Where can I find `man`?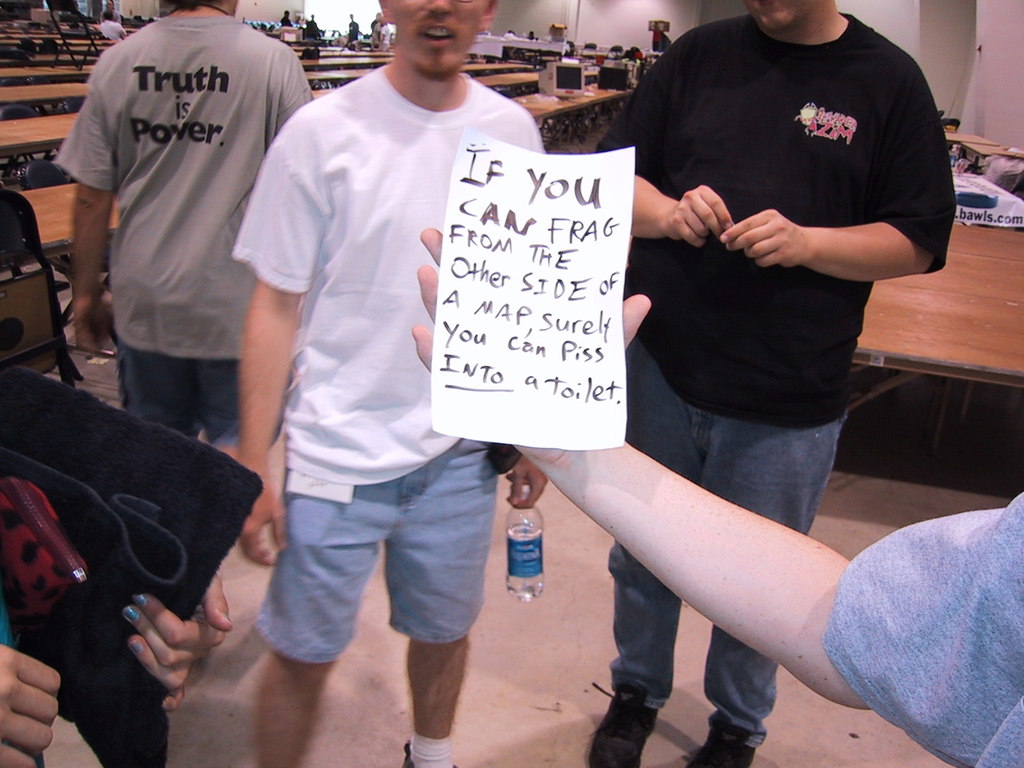
You can find it at [305, 14, 320, 34].
